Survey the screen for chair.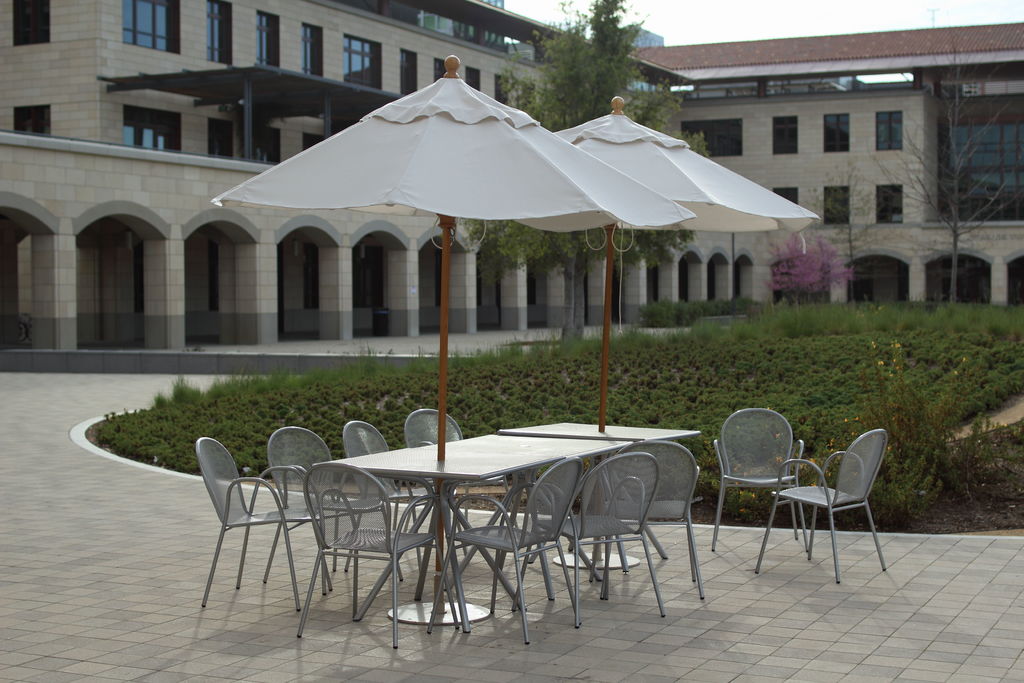
Survey found: [339,420,445,582].
